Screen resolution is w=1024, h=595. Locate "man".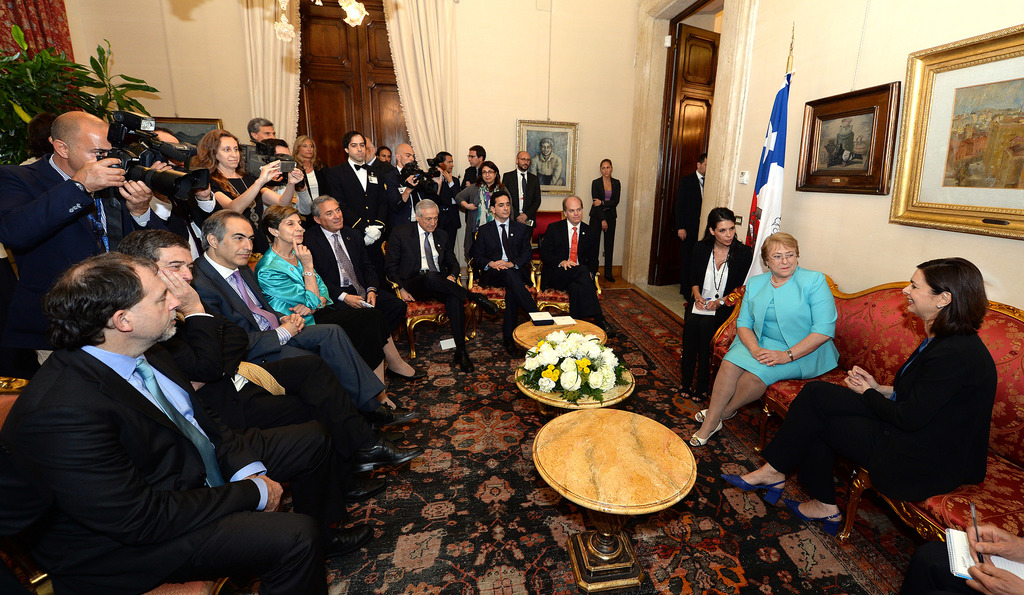
(left=423, top=147, right=466, bottom=280).
